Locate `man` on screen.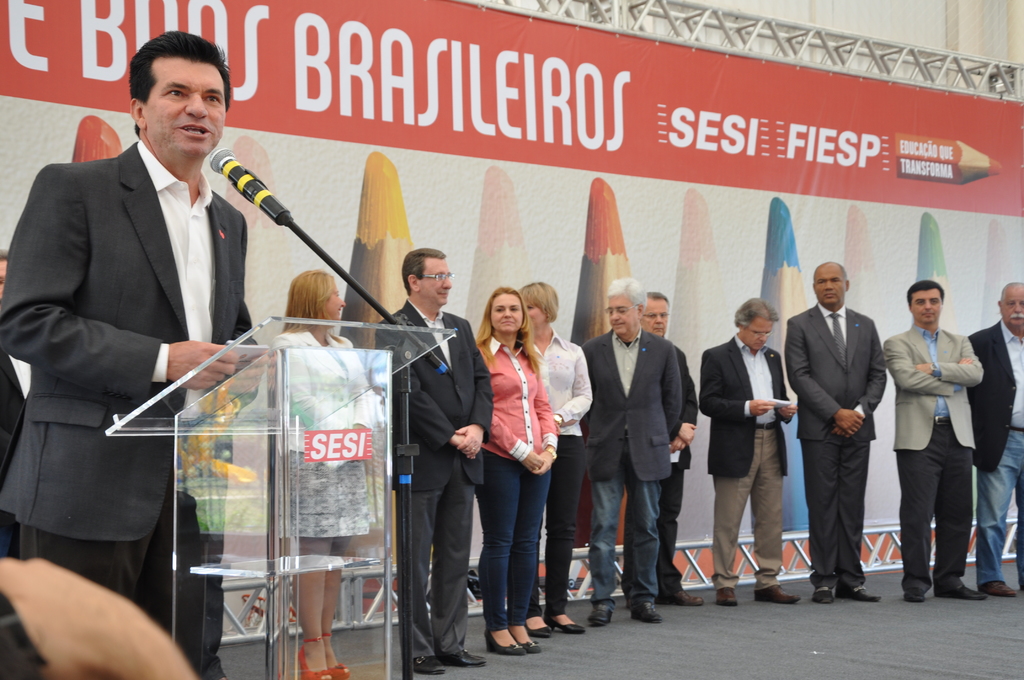
On screen at 696/295/797/608.
